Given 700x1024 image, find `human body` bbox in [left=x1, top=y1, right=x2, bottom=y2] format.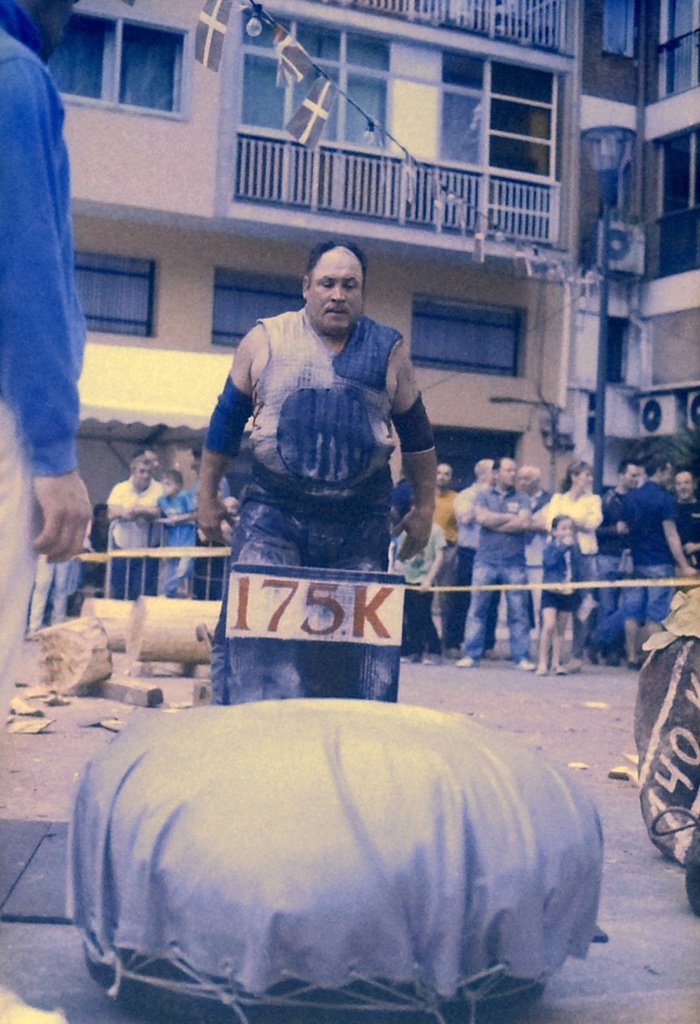
[left=164, top=463, right=200, bottom=598].
